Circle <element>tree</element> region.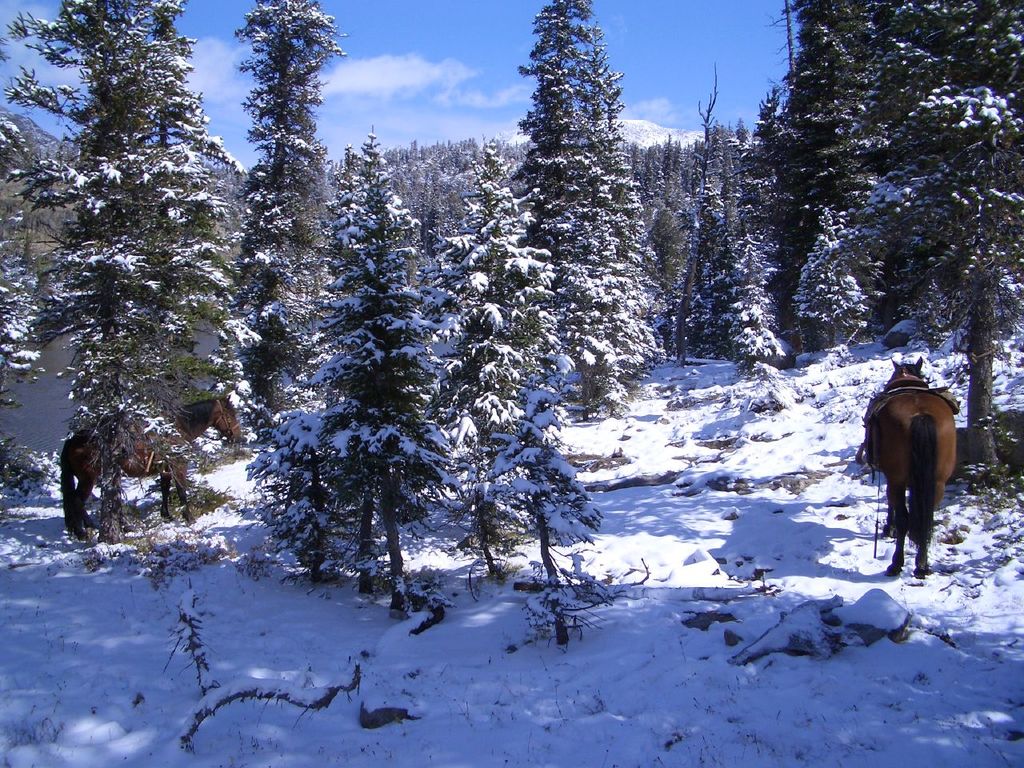
Region: crop(21, 22, 263, 582).
